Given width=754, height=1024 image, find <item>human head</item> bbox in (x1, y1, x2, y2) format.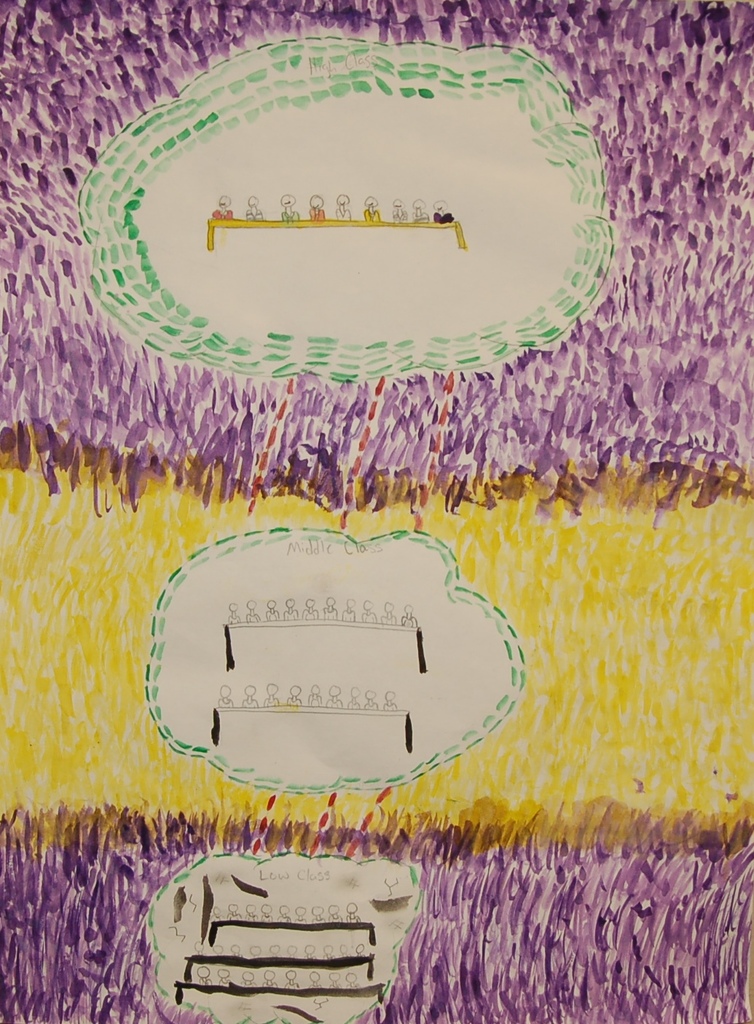
(217, 684, 233, 696).
